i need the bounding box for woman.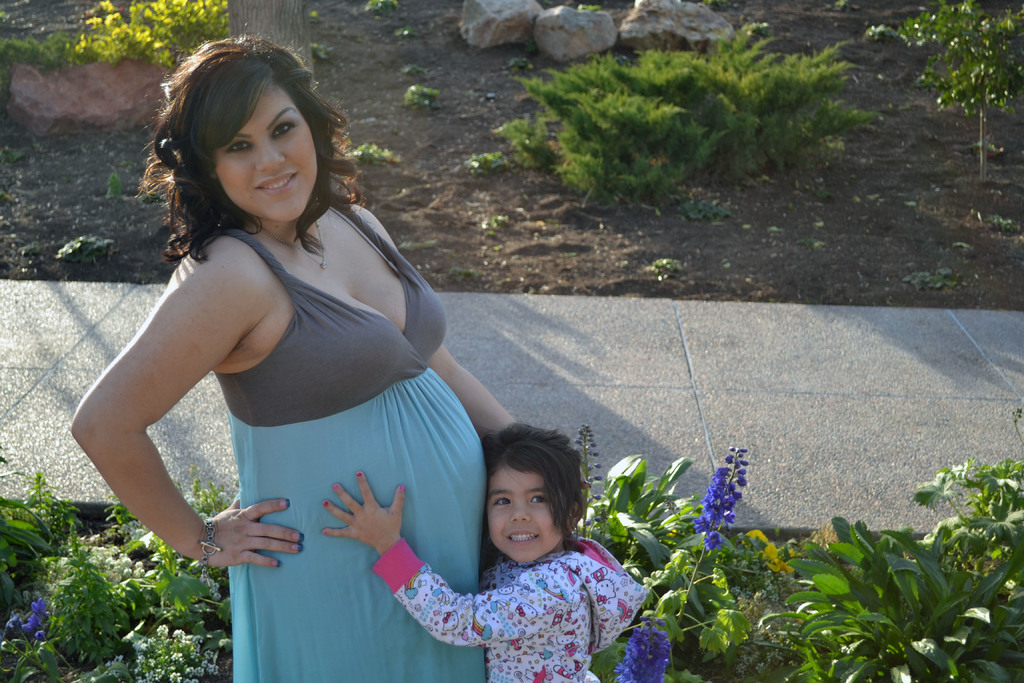
Here it is: [x1=74, y1=48, x2=540, y2=670].
